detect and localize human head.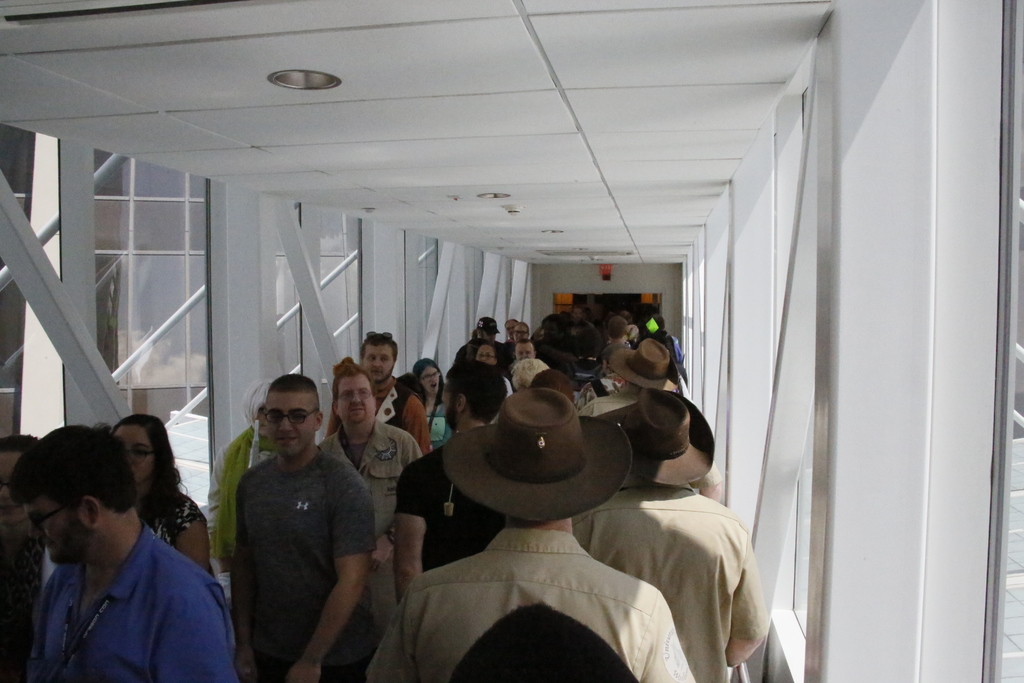
Localized at [473, 317, 500, 343].
